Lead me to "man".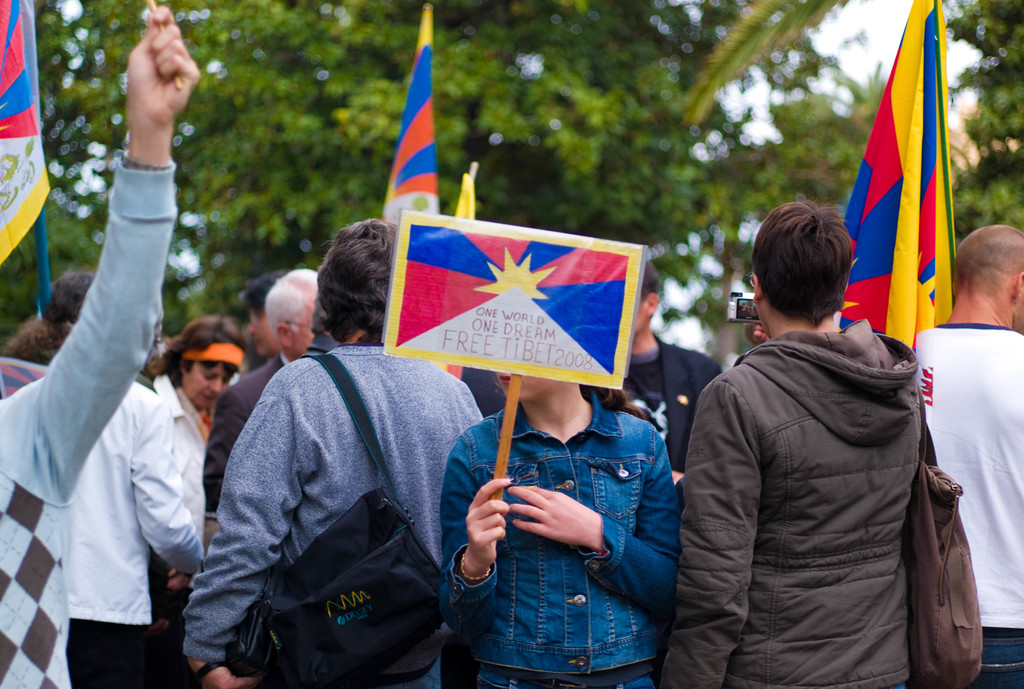
Lead to Rect(201, 265, 319, 555).
